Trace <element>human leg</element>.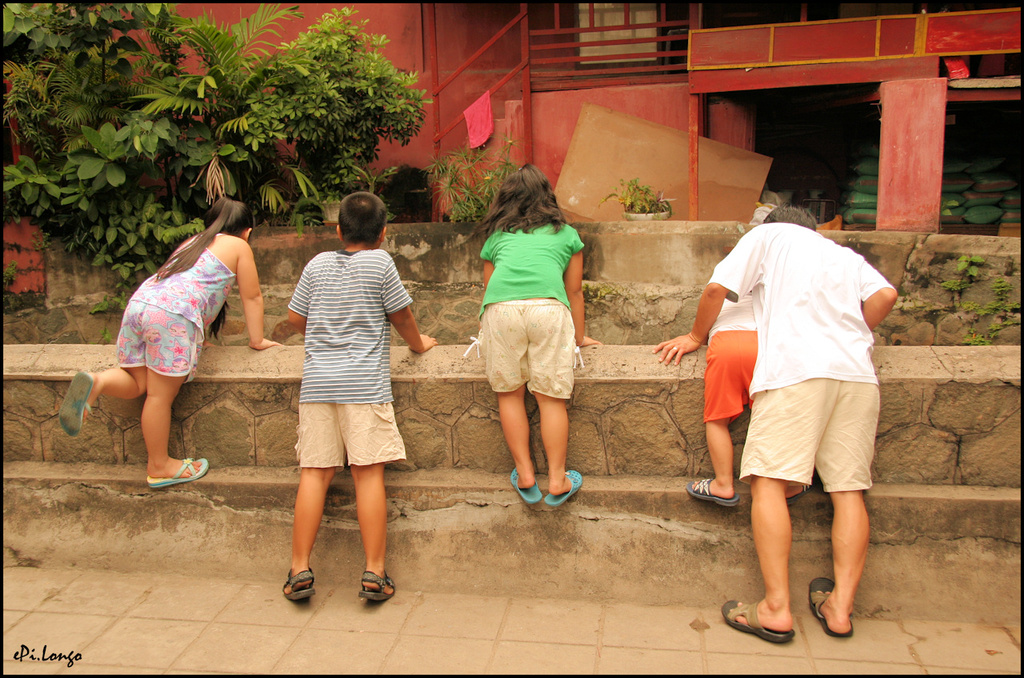
Traced to select_region(683, 321, 749, 510).
